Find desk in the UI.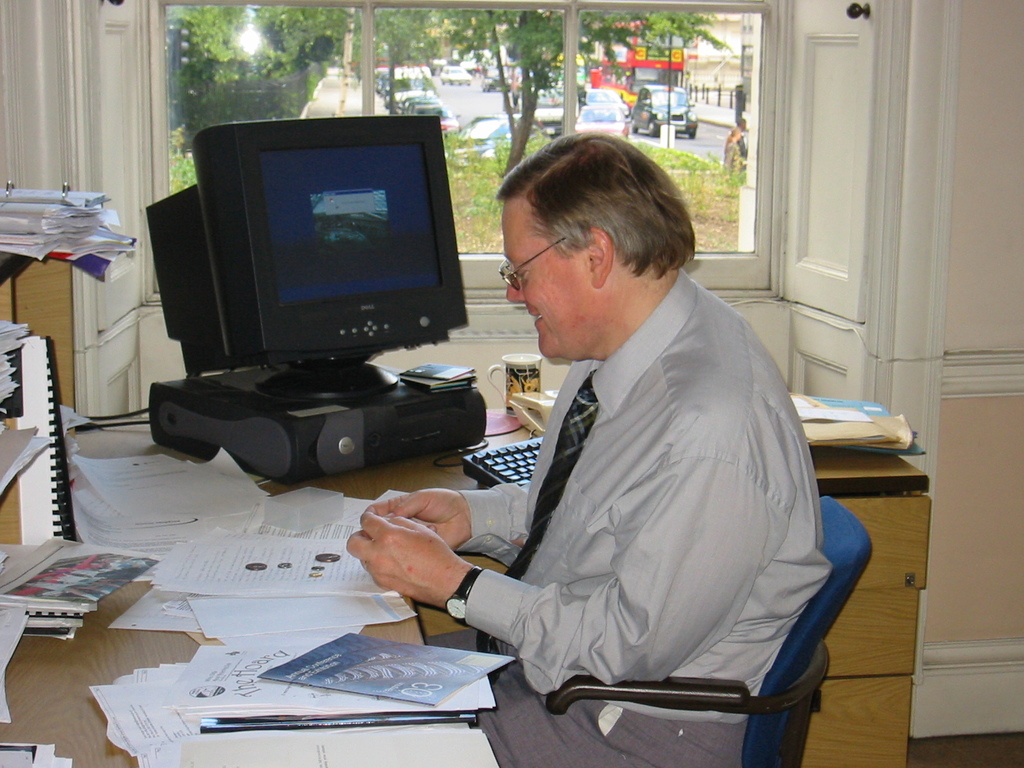
UI element at box=[69, 263, 736, 765].
